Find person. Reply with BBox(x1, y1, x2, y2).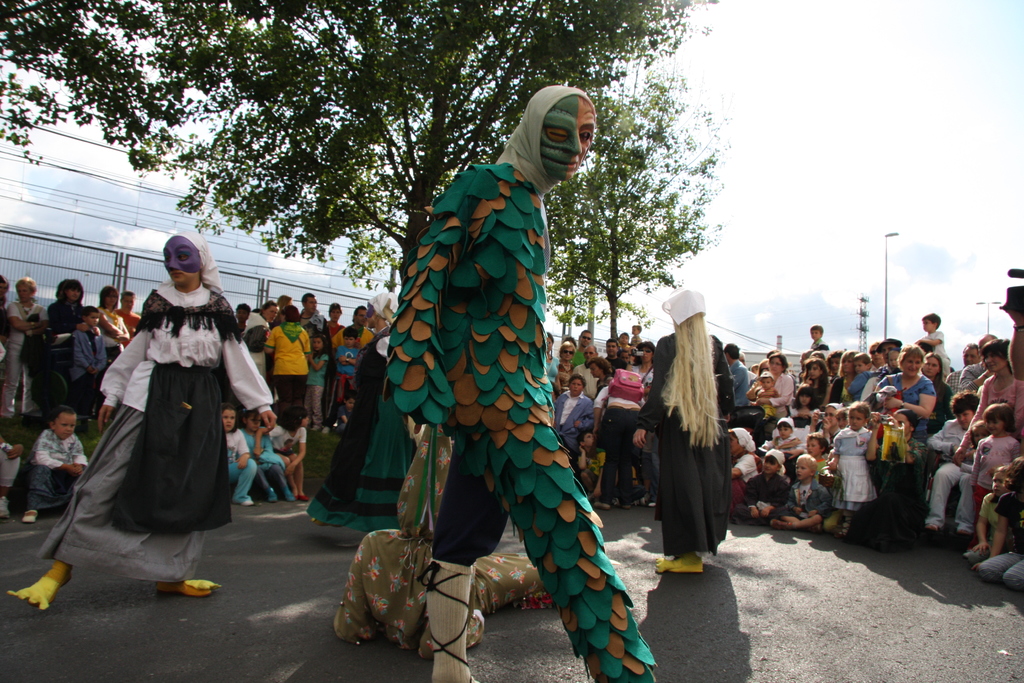
BBox(834, 409, 847, 429).
